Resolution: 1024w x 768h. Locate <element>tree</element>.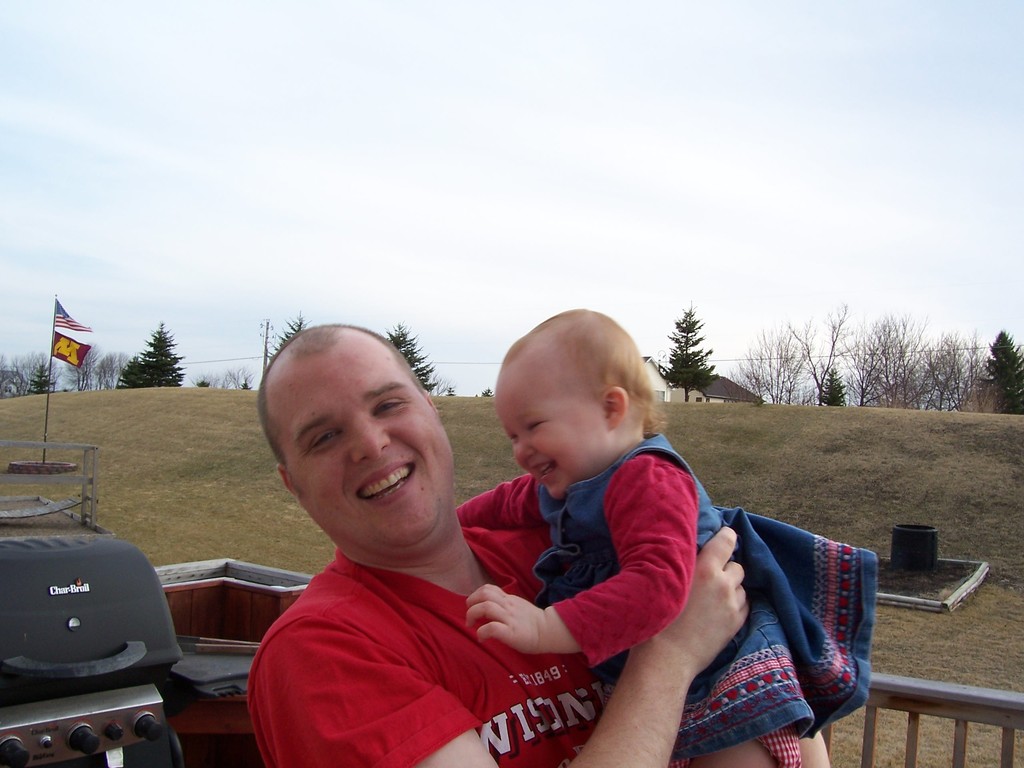
385, 323, 440, 392.
